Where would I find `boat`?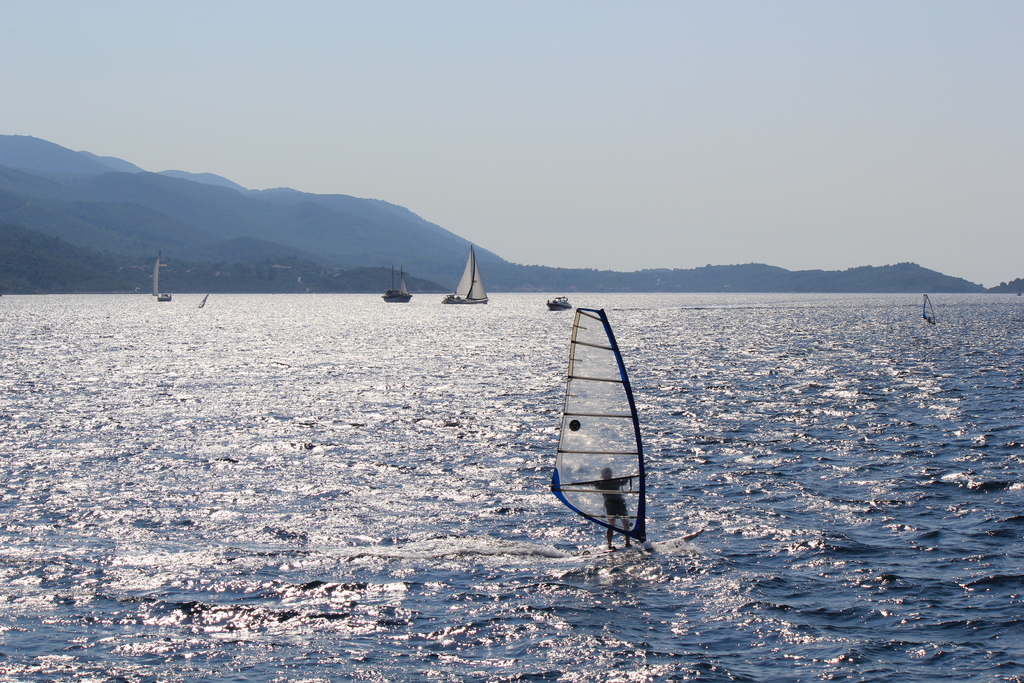
At 438,234,492,306.
